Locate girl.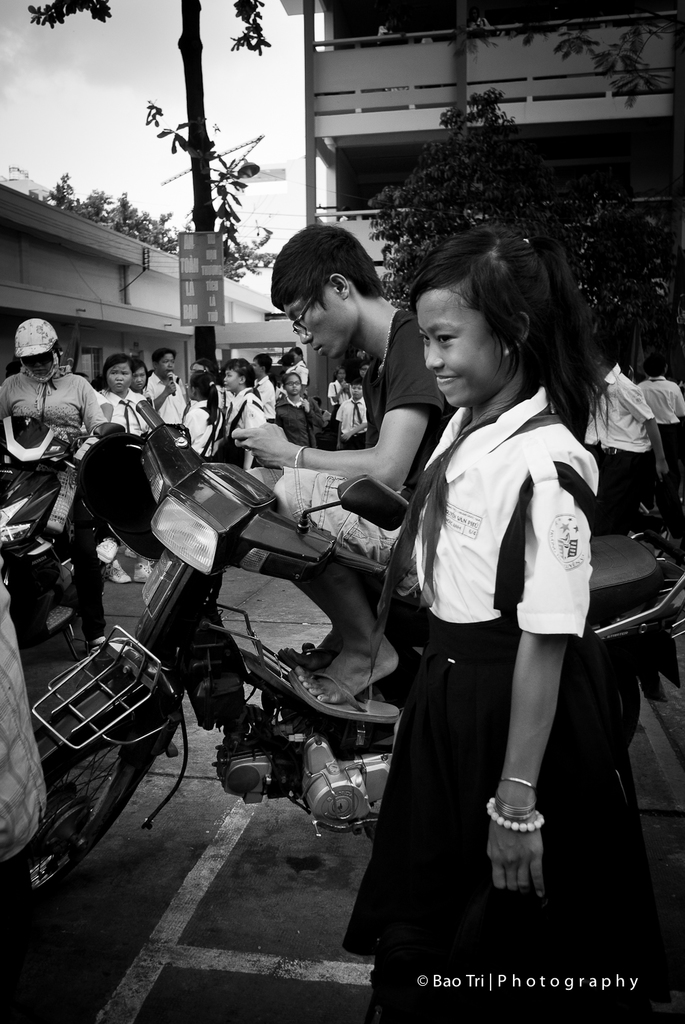
Bounding box: x1=89, y1=352, x2=153, y2=586.
